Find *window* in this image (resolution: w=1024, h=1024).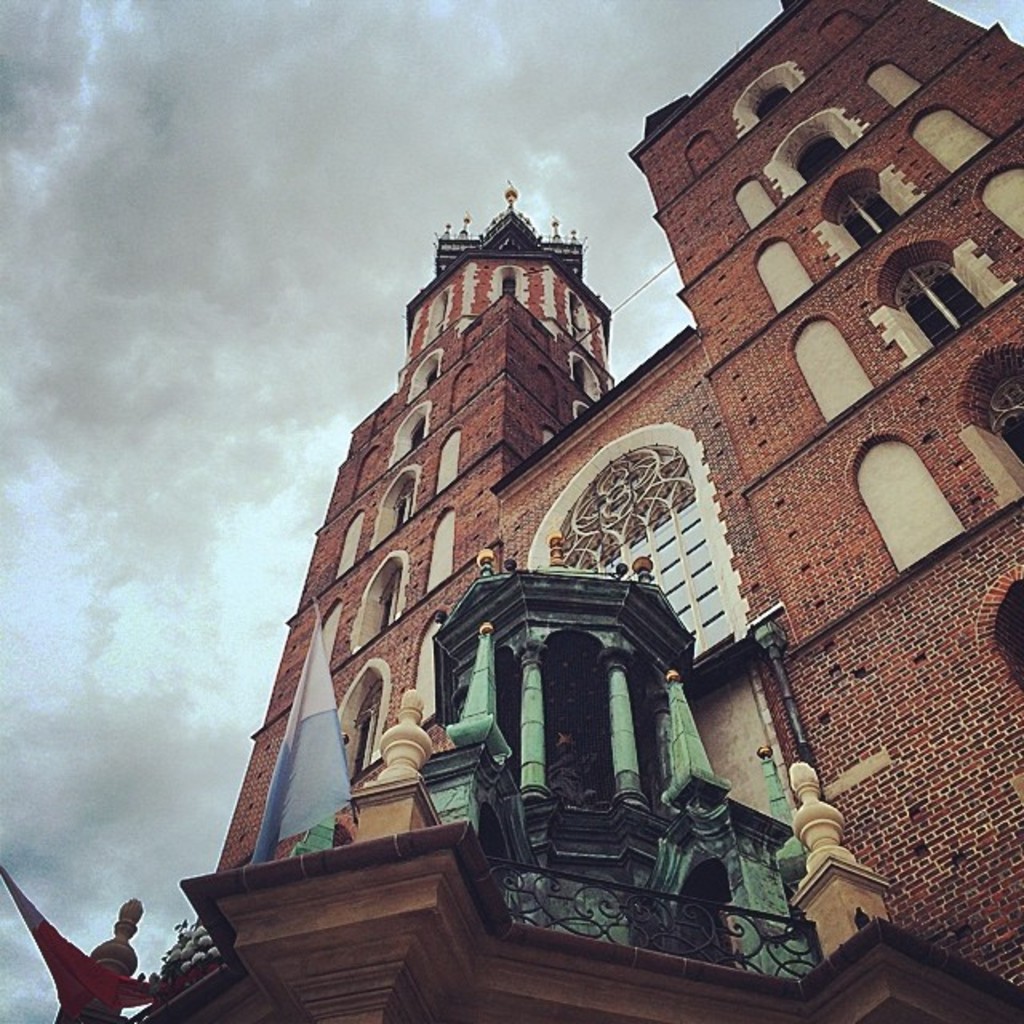
region(352, 680, 389, 774).
